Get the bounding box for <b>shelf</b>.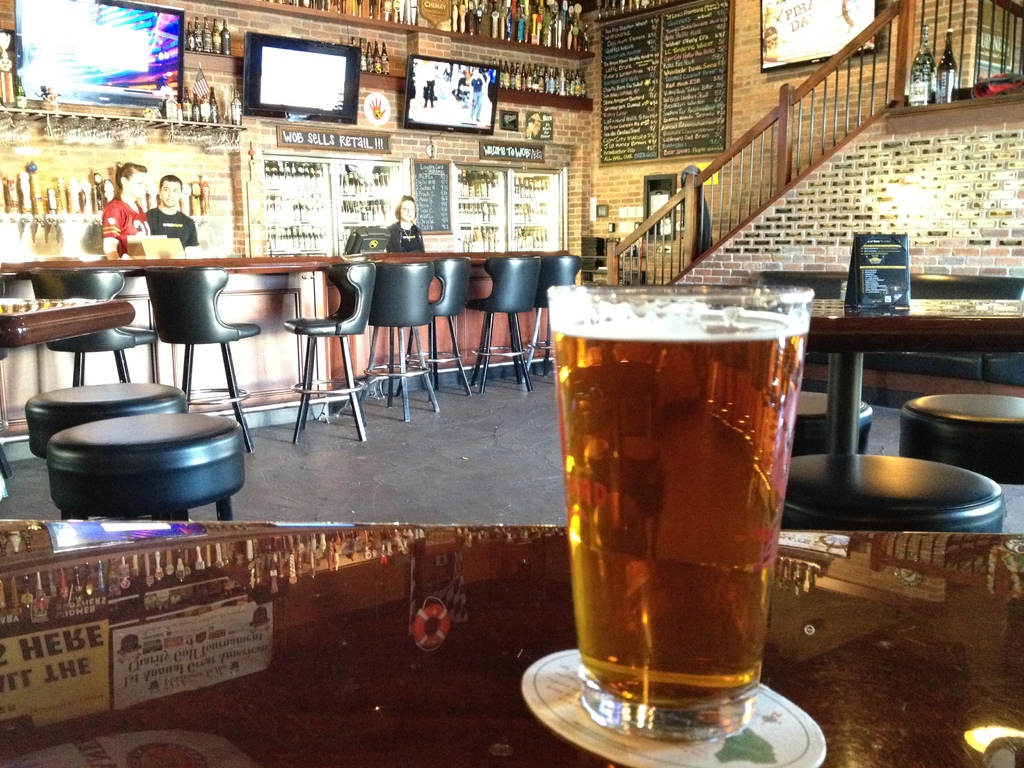
[11,125,237,253].
